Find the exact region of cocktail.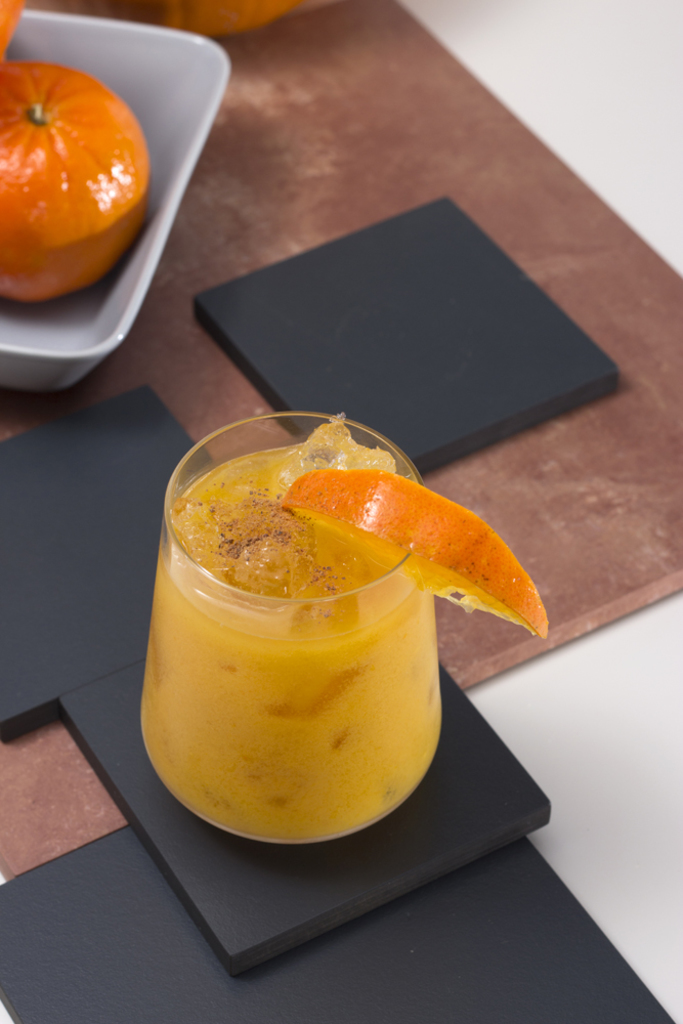
Exact region: bbox=[158, 409, 513, 847].
